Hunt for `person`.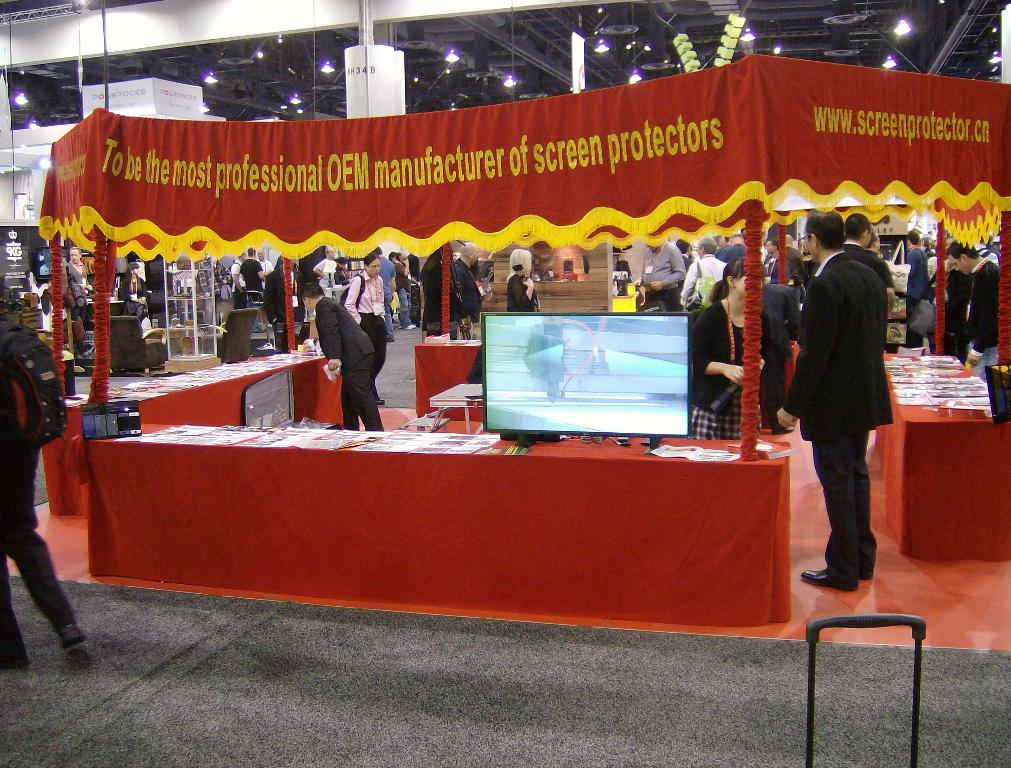
Hunted down at {"left": 681, "top": 241, "right": 725, "bottom": 304}.
